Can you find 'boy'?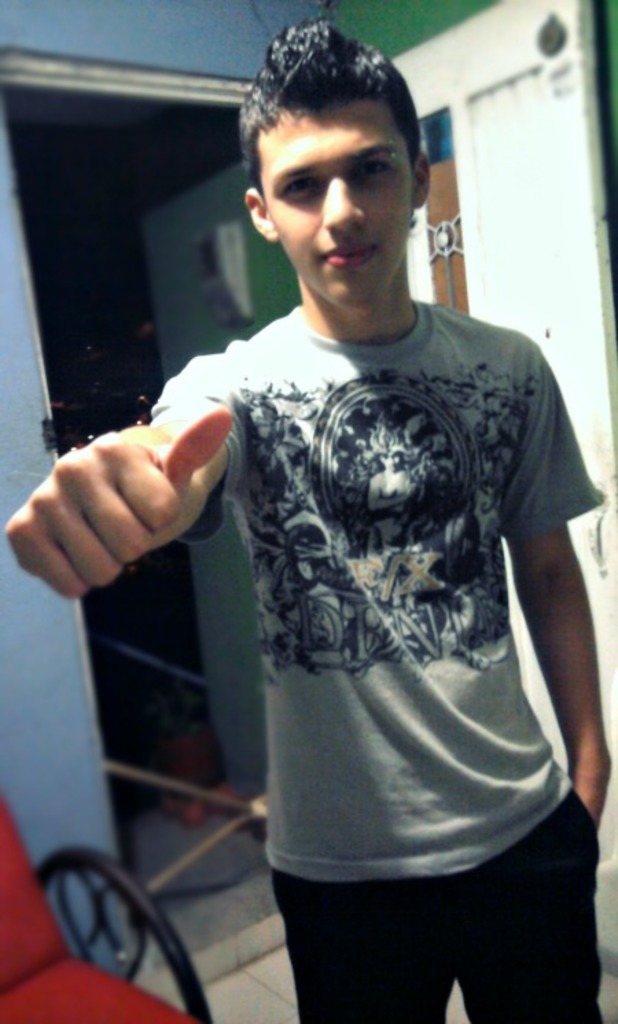
Yes, bounding box: [x1=169, y1=48, x2=595, y2=1021].
